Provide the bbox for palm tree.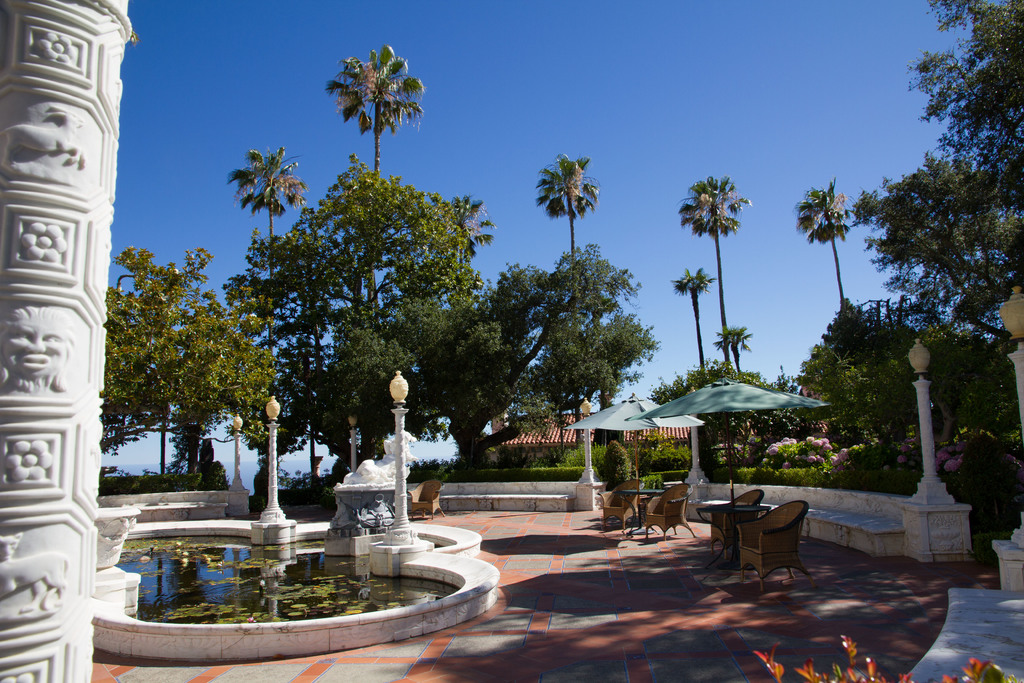
[714,320,756,375].
